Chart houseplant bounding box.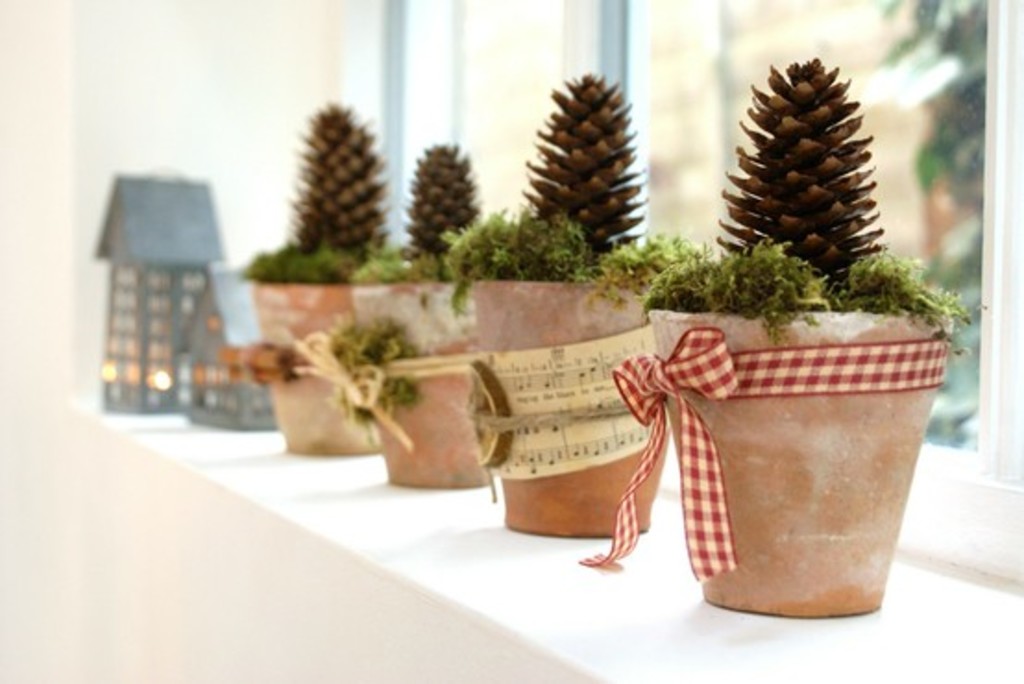
Charted: {"left": 431, "top": 63, "right": 684, "bottom": 540}.
